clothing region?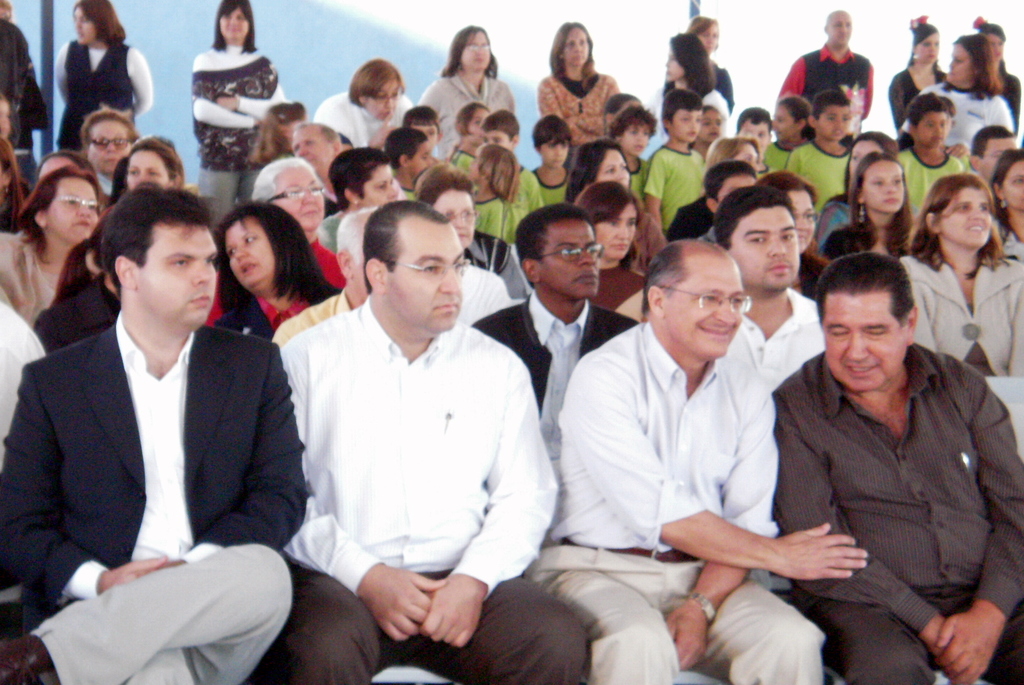
l=266, t=250, r=561, b=650
